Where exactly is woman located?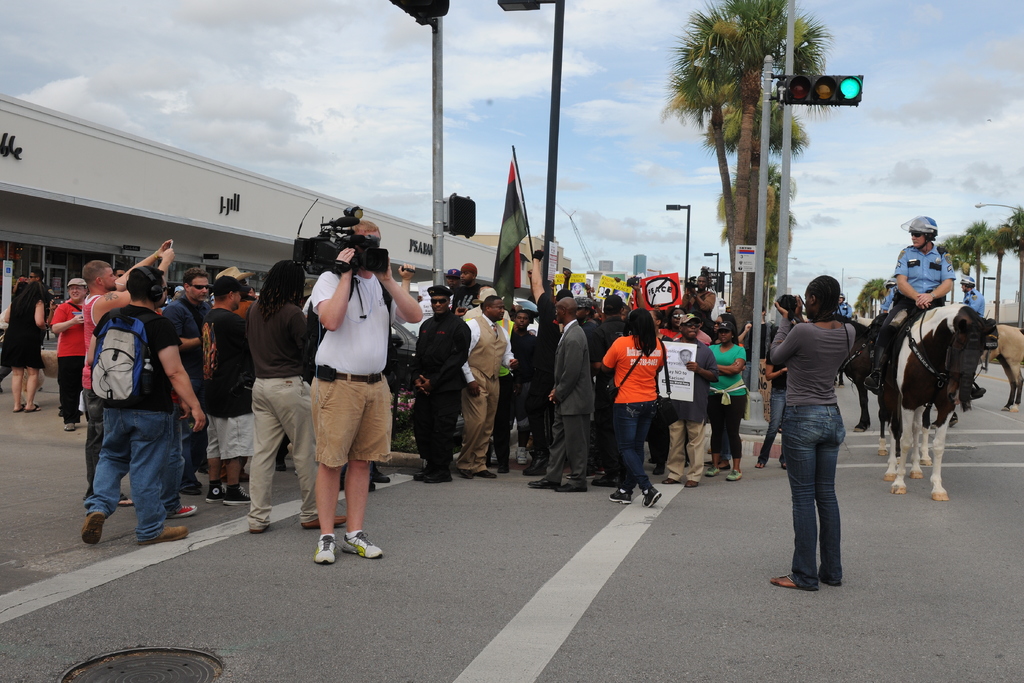
Its bounding box is [707,319,753,476].
